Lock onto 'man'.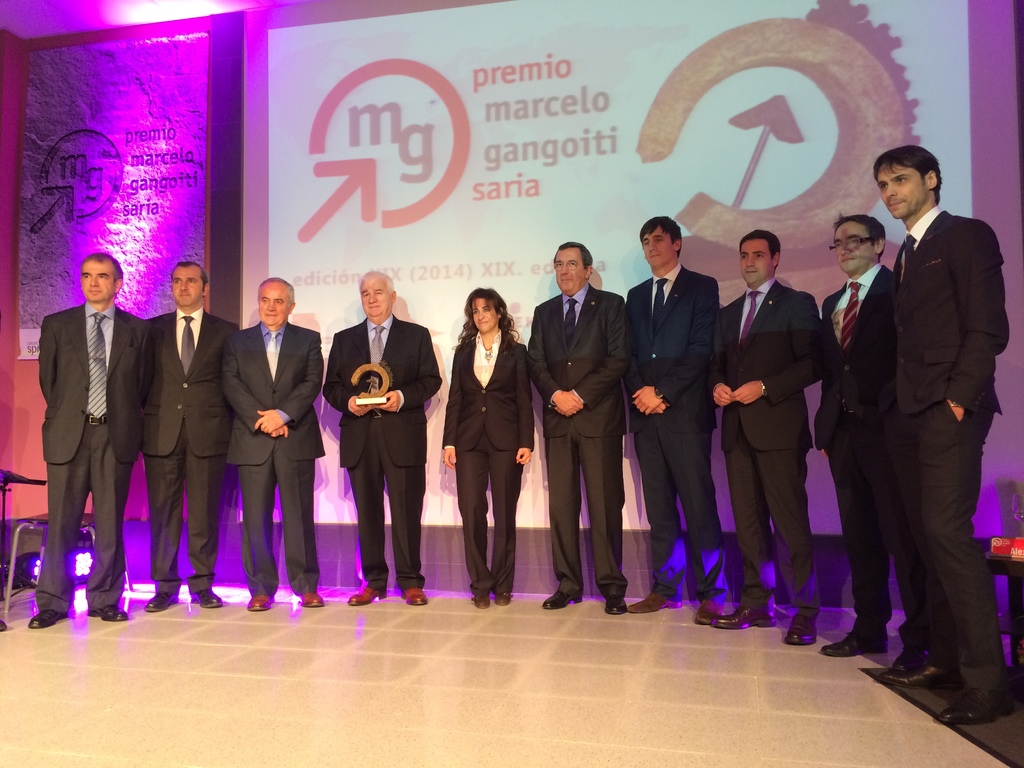
Locked: box=[329, 271, 440, 609].
